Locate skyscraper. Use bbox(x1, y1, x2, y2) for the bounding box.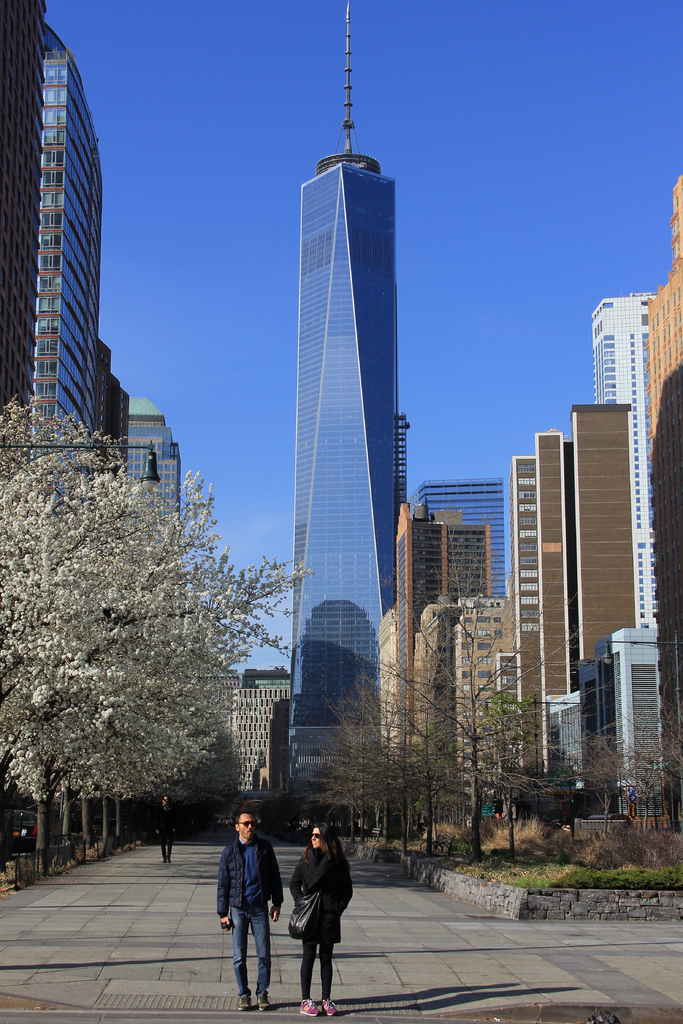
bbox(33, 31, 108, 454).
